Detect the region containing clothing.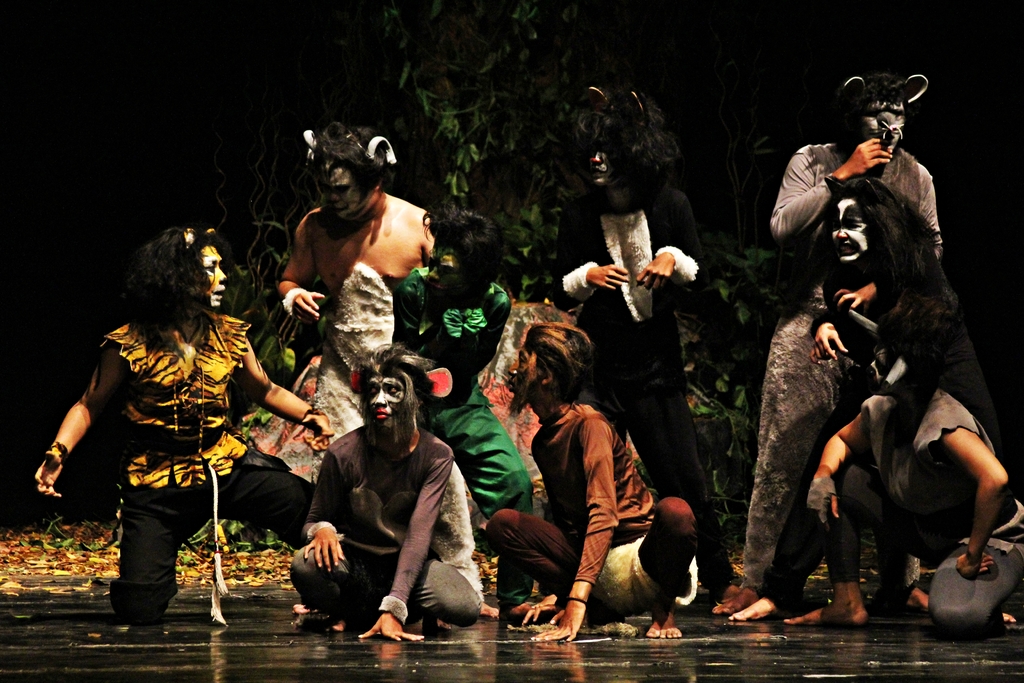
[741,143,946,588].
